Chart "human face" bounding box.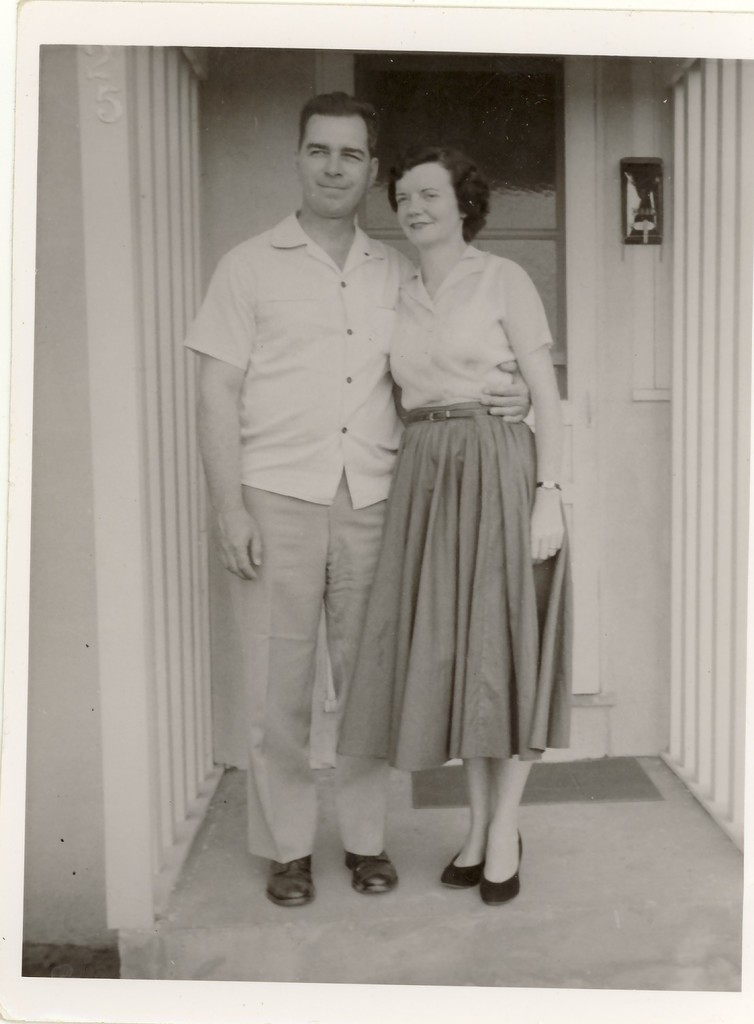
Charted: <box>303,115,372,222</box>.
